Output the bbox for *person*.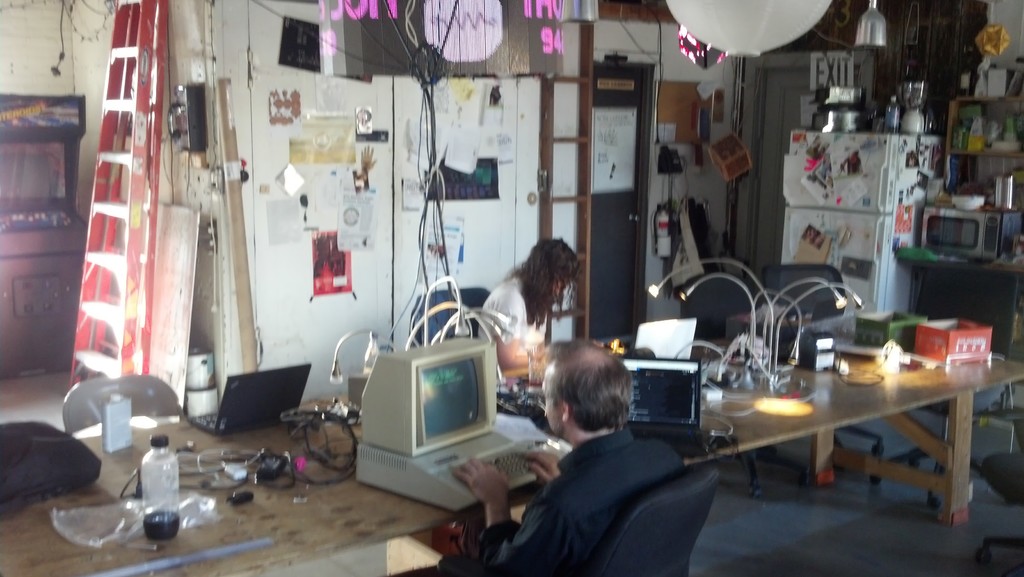
pyautogui.locateOnScreen(905, 151, 918, 167).
